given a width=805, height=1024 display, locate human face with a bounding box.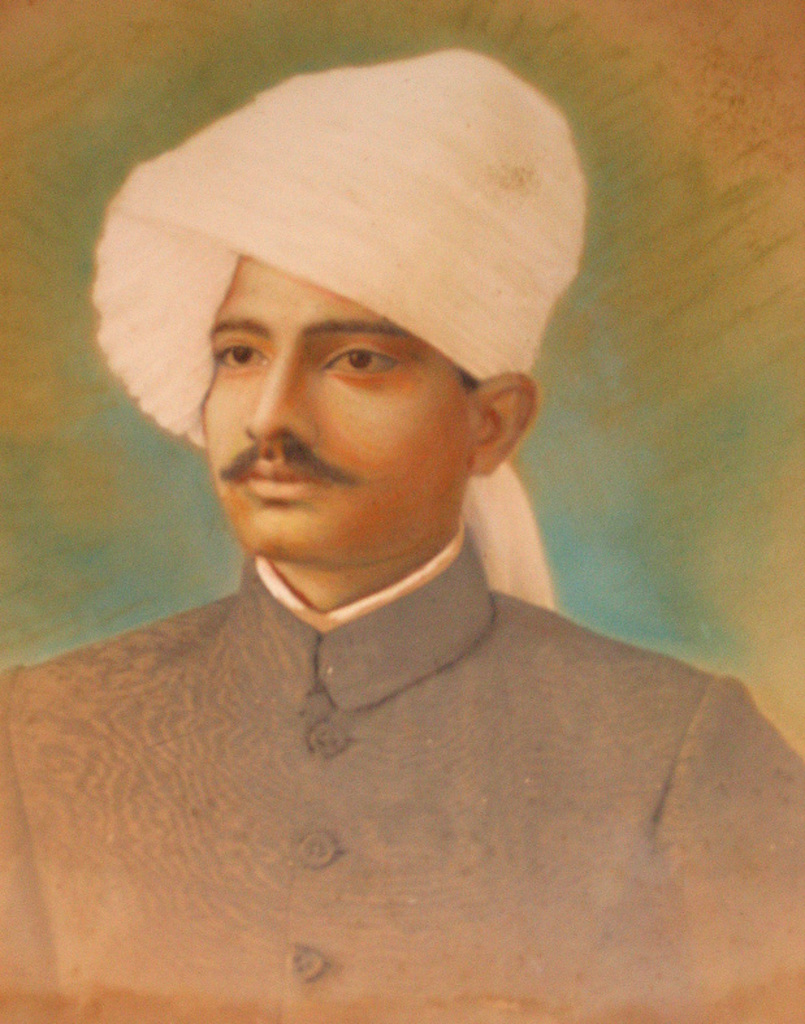
Located: box(187, 259, 484, 563).
